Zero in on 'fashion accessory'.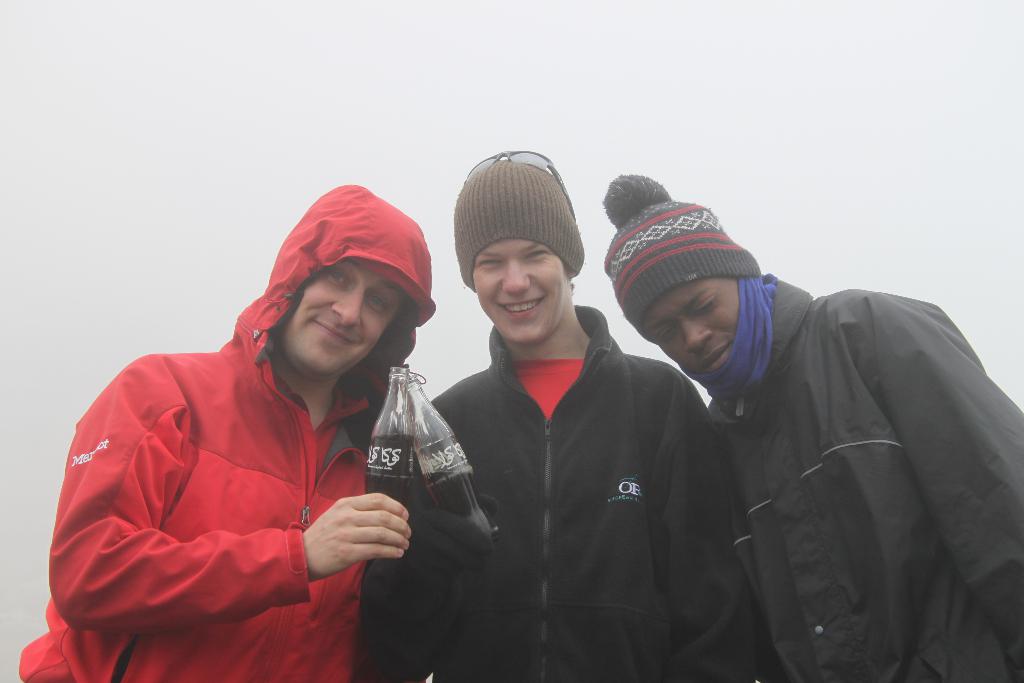
Zeroed in: {"left": 462, "top": 145, "right": 574, "bottom": 211}.
